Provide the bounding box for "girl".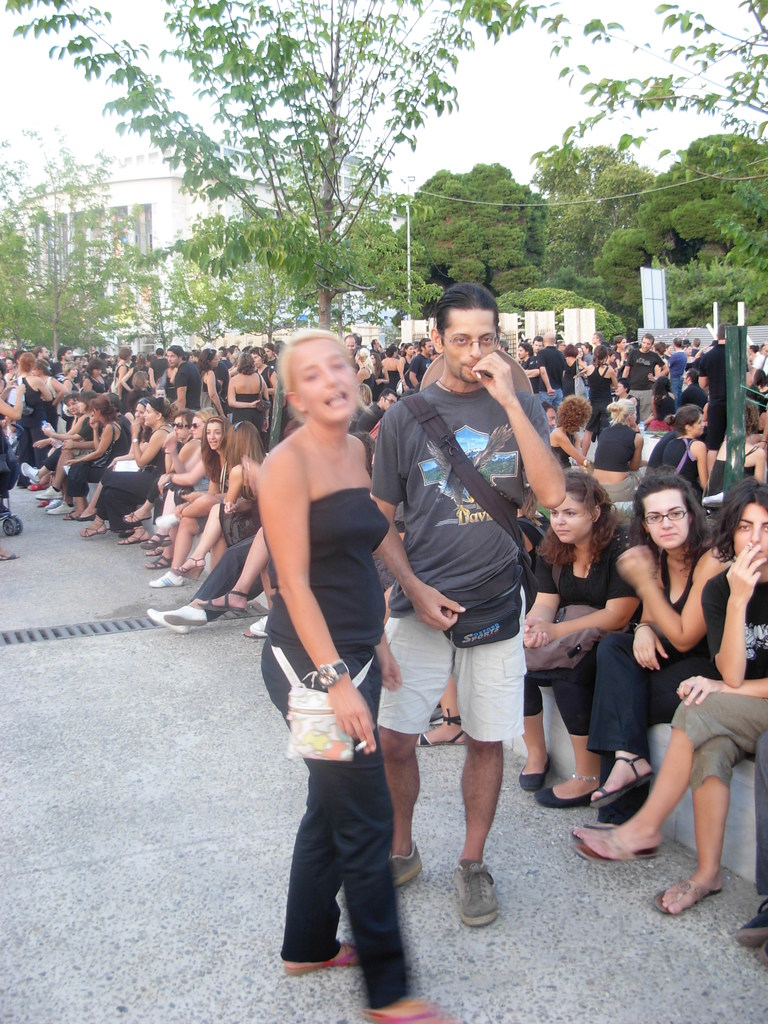
crop(522, 468, 640, 815).
